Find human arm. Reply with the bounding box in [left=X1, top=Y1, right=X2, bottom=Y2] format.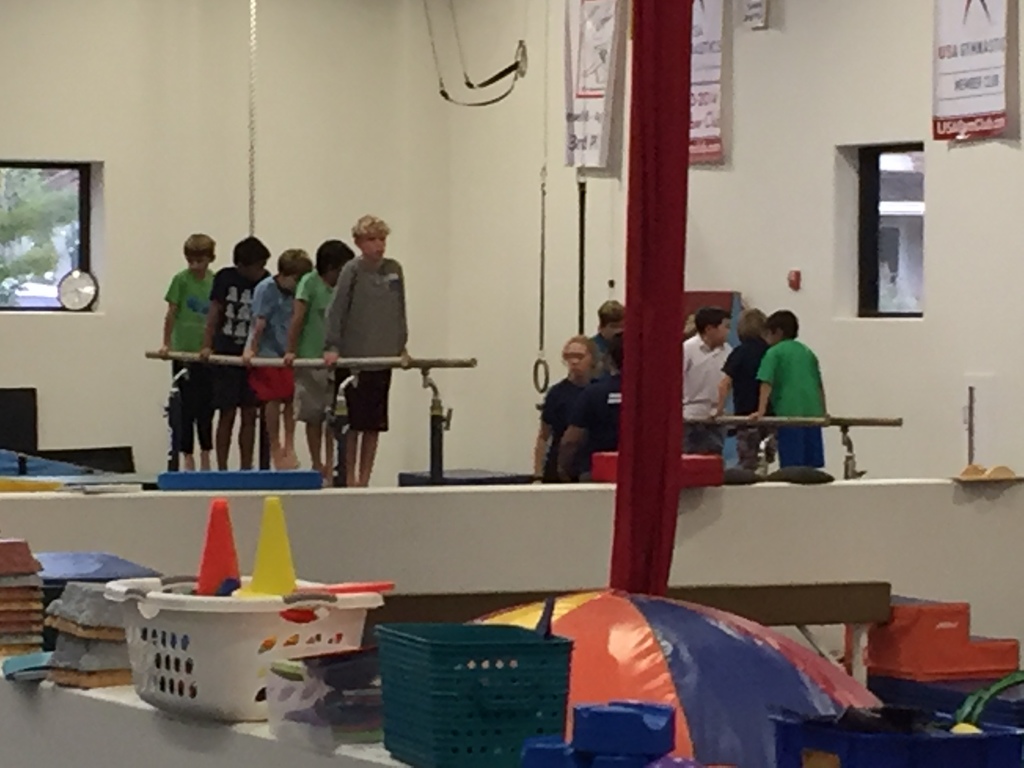
[left=161, top=268, right=187, bottom=363].
